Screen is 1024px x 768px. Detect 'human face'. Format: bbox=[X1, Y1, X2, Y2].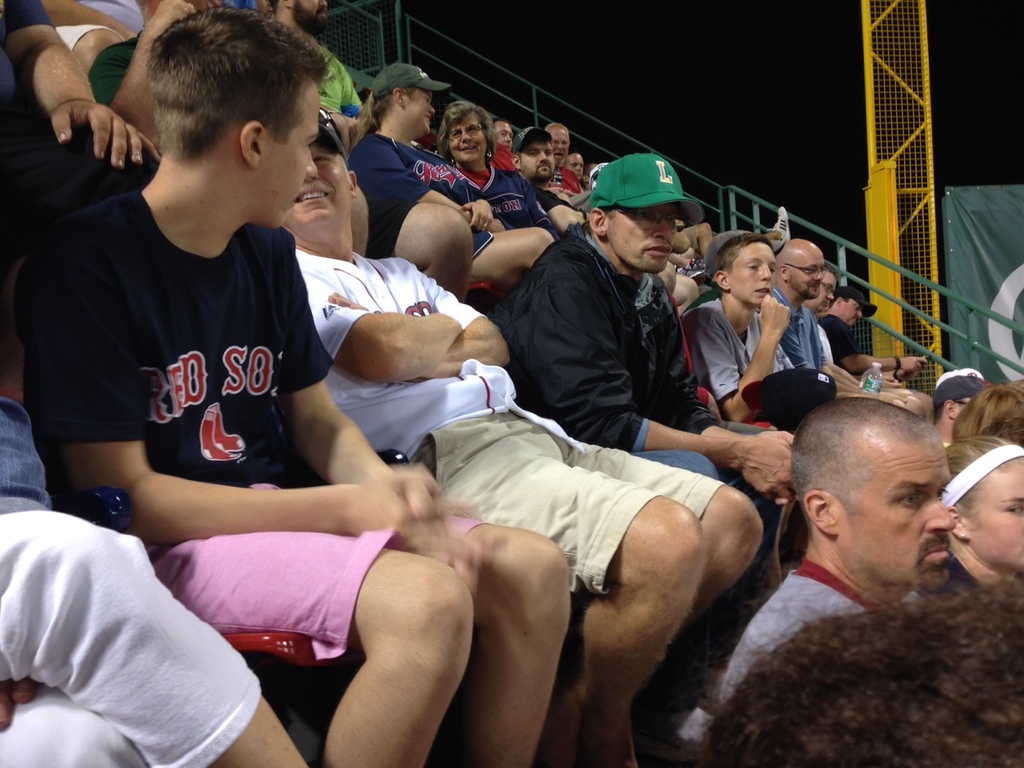
bbox=[494, 122, 514, 152].
